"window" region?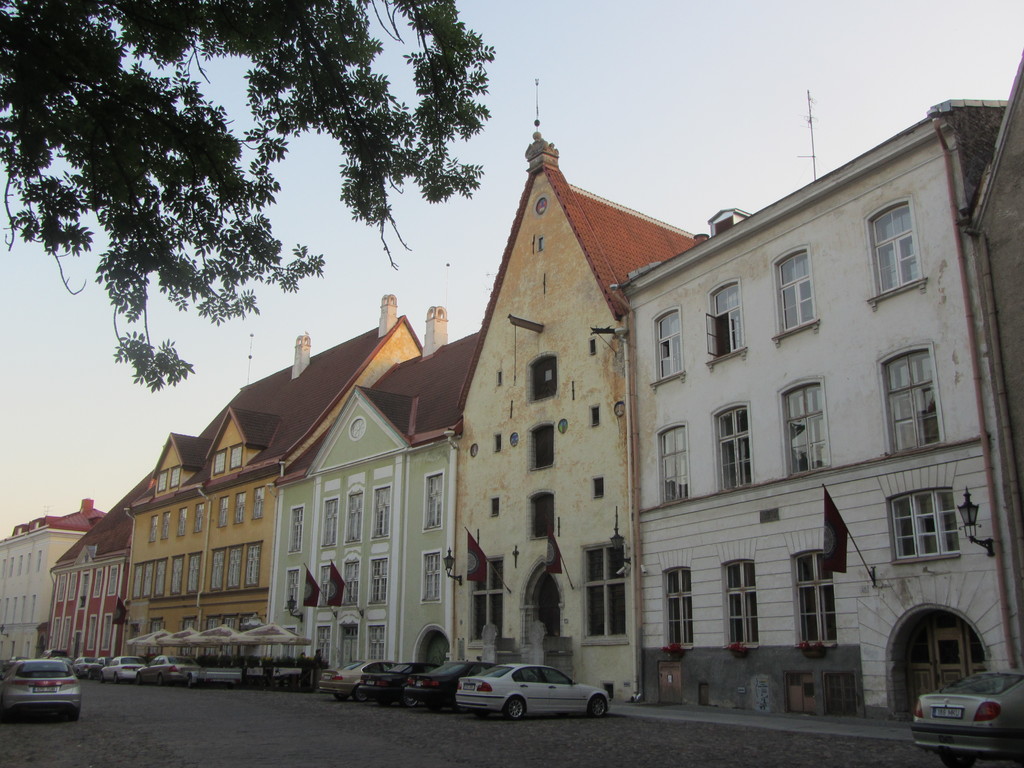
crop(662, 562, 694, 646)
